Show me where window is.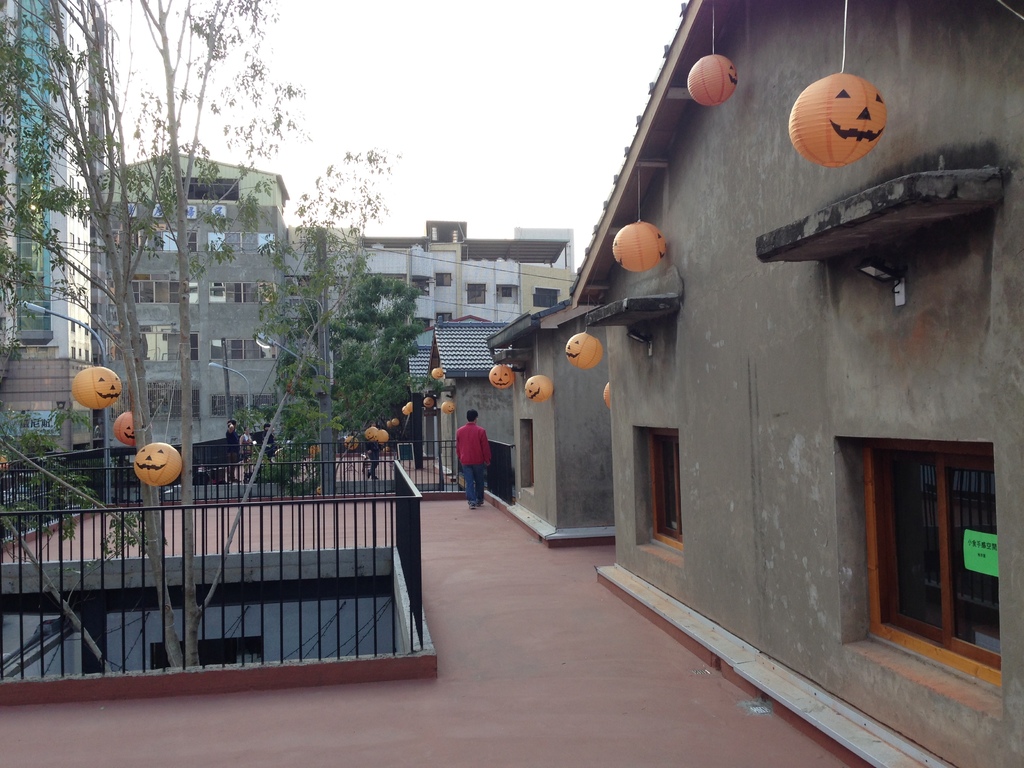
window is at box=[623, 404, 699, 556].
